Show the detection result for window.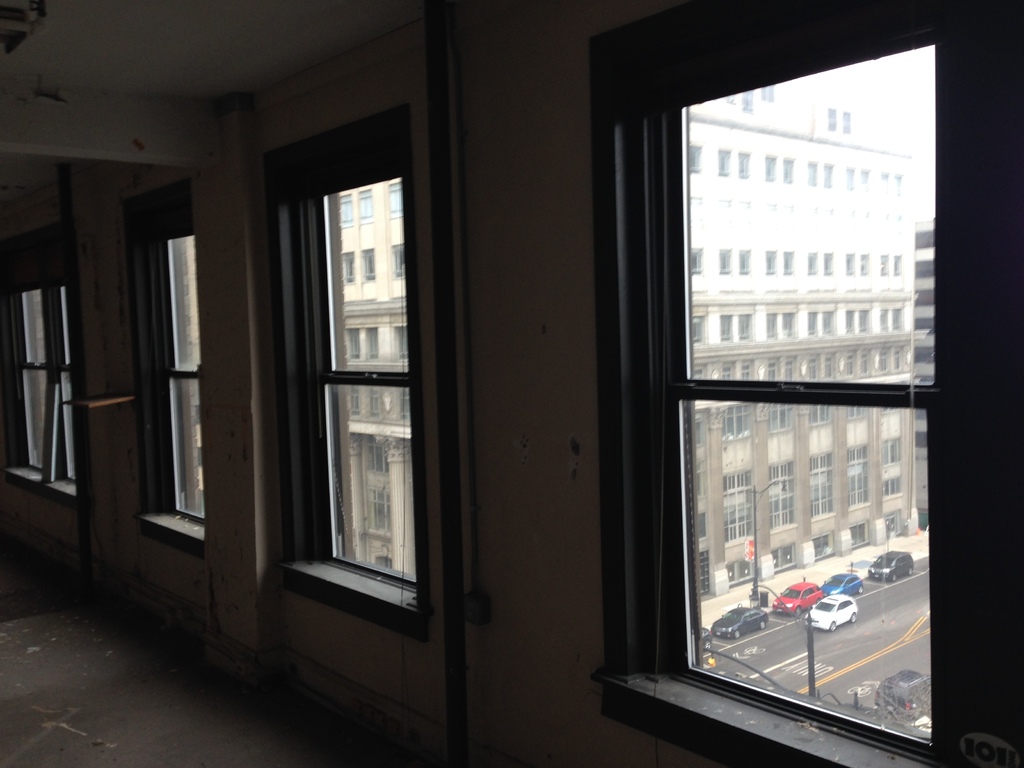
{"left": 720, "top": 403, "right": 751, "bottom": 440}.
